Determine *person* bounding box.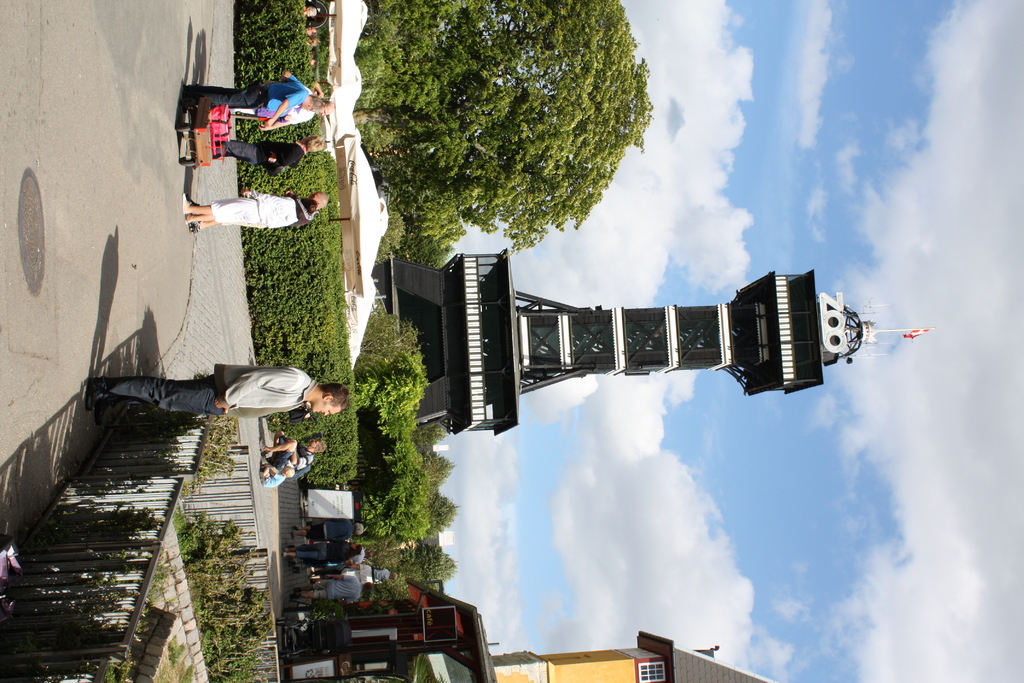
Determined: Rect(301, 3, 317, 19).
